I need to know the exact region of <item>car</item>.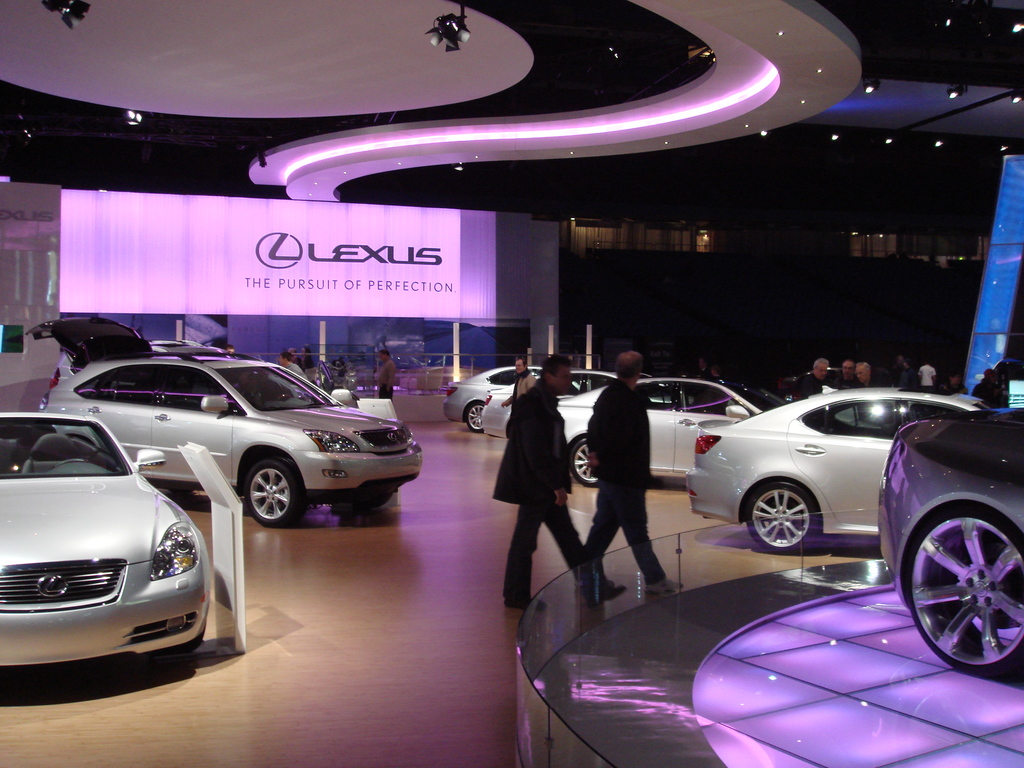
Region: [x1=698, y1=387, x2=999, y2=552].
